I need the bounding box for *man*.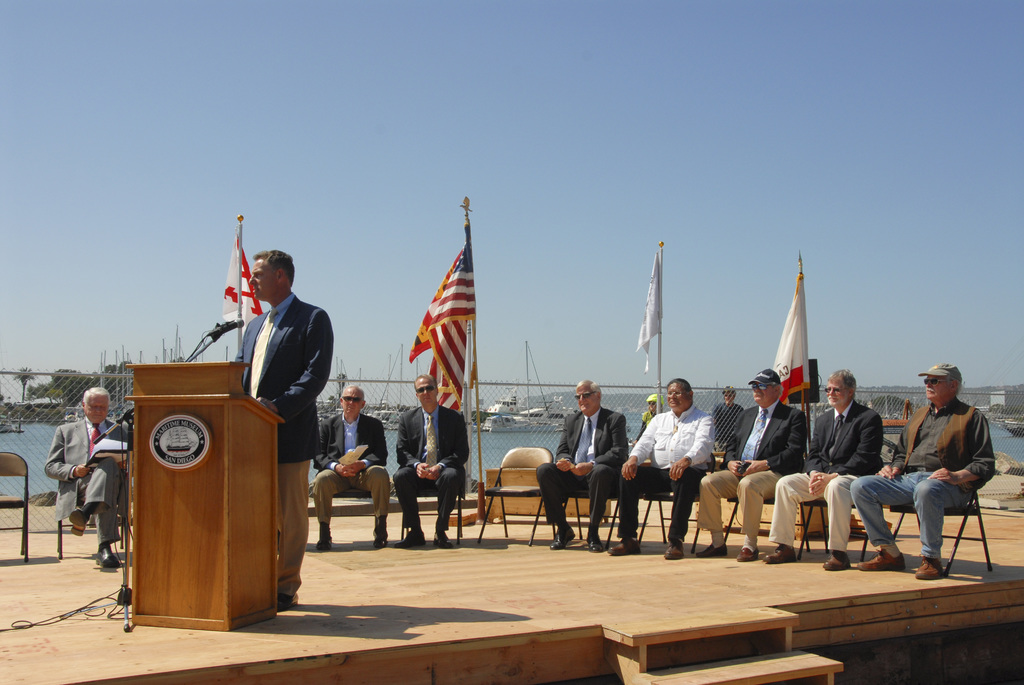
Here it is: [762, 367, 883, 573].
